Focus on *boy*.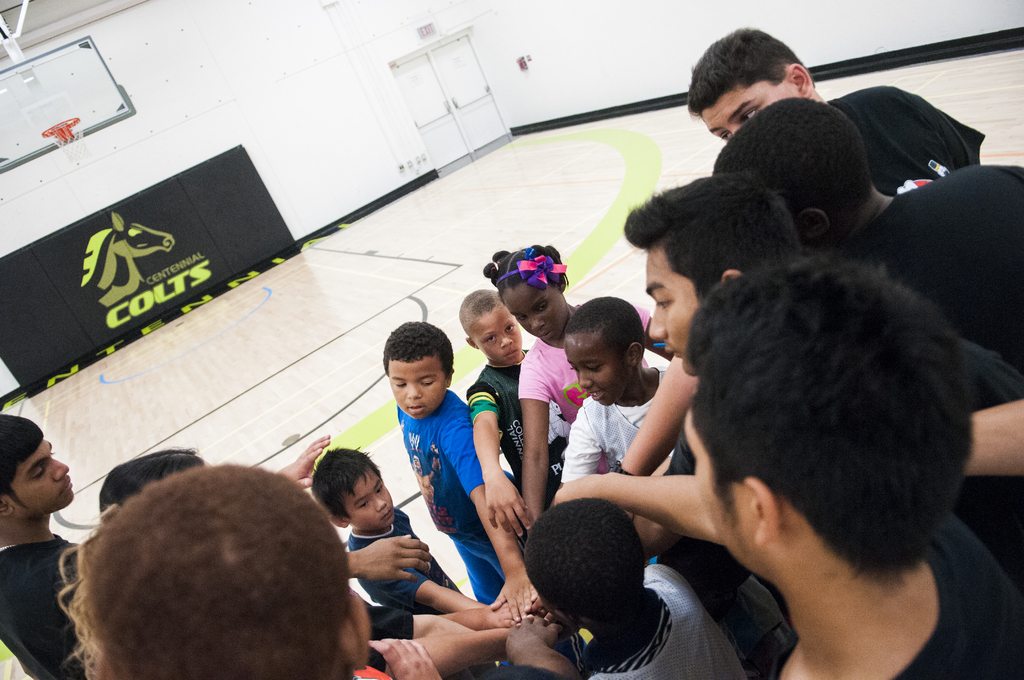
Focused at locate(467, 287, 537, 537).
